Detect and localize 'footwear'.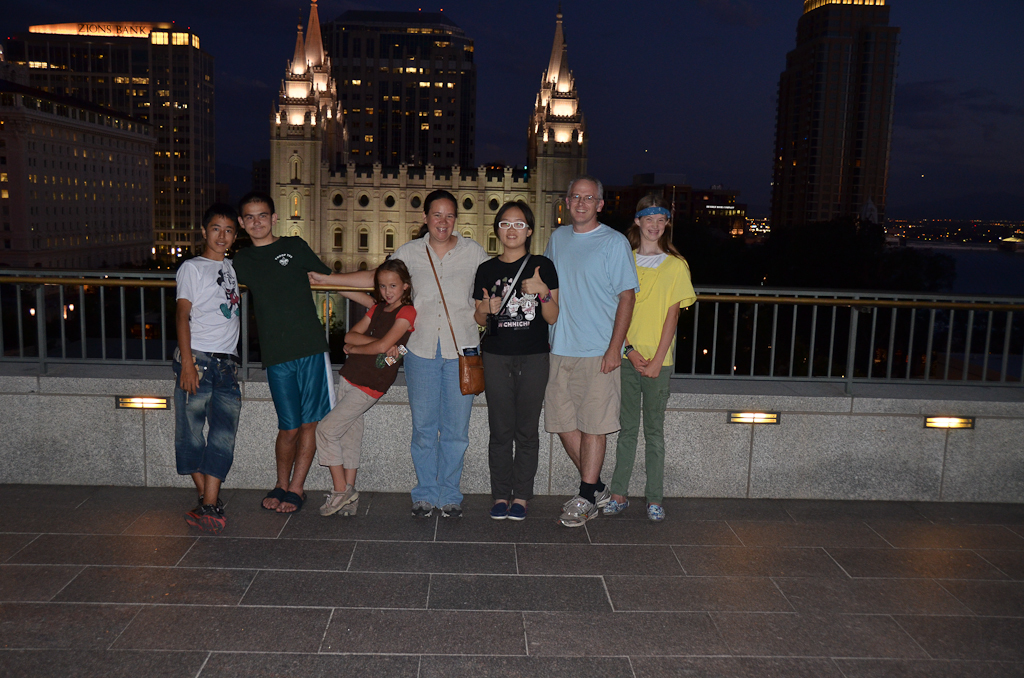
Localized at [597,490,630,517].
